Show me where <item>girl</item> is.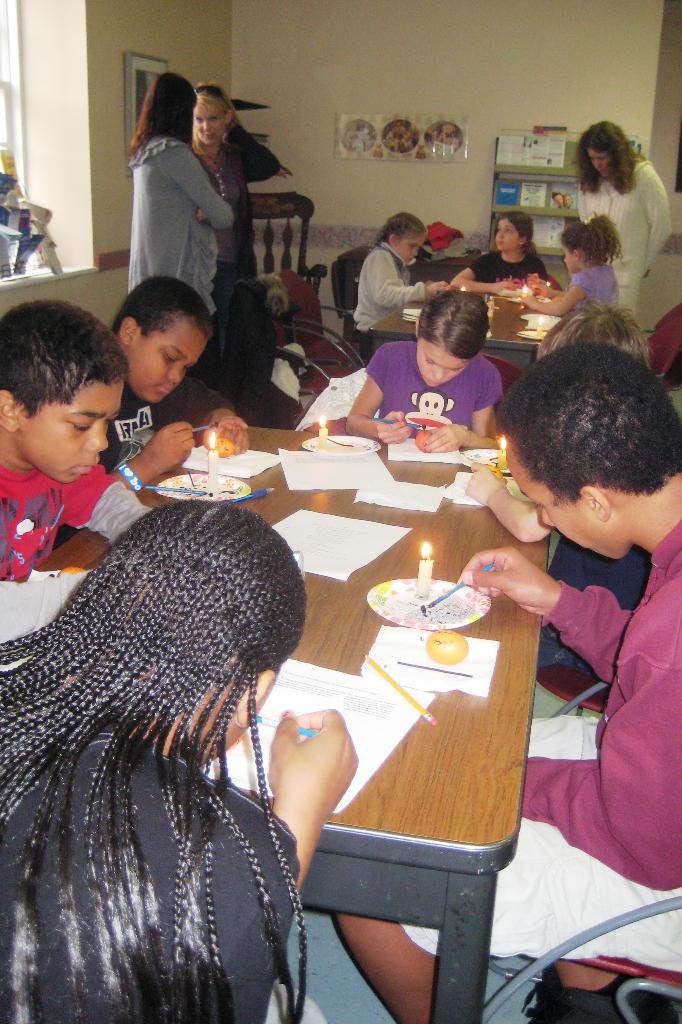
<item>girl</item> is at [447, 207, 546, 300].
